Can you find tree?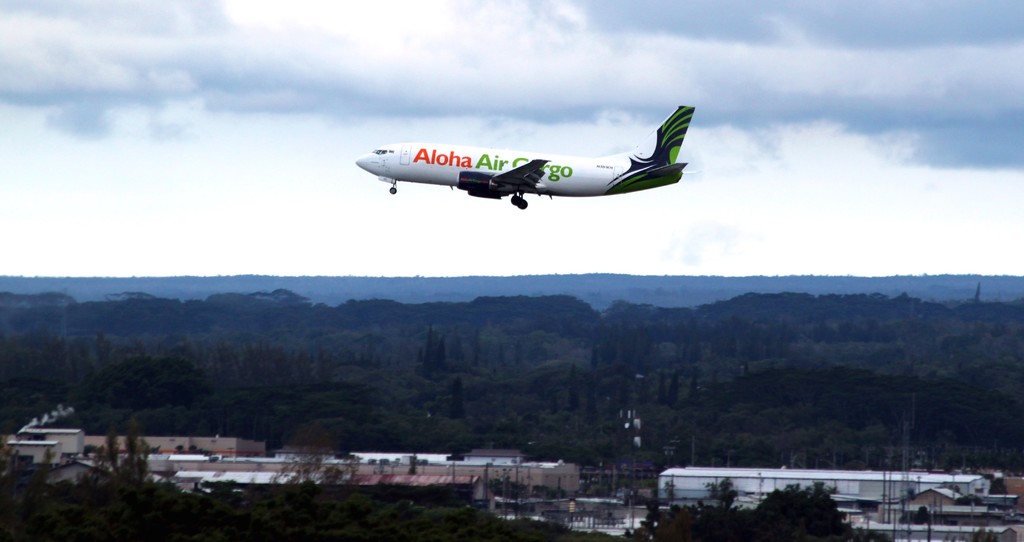
Yes, bounding box: rect(956, 494, 982, 505).
